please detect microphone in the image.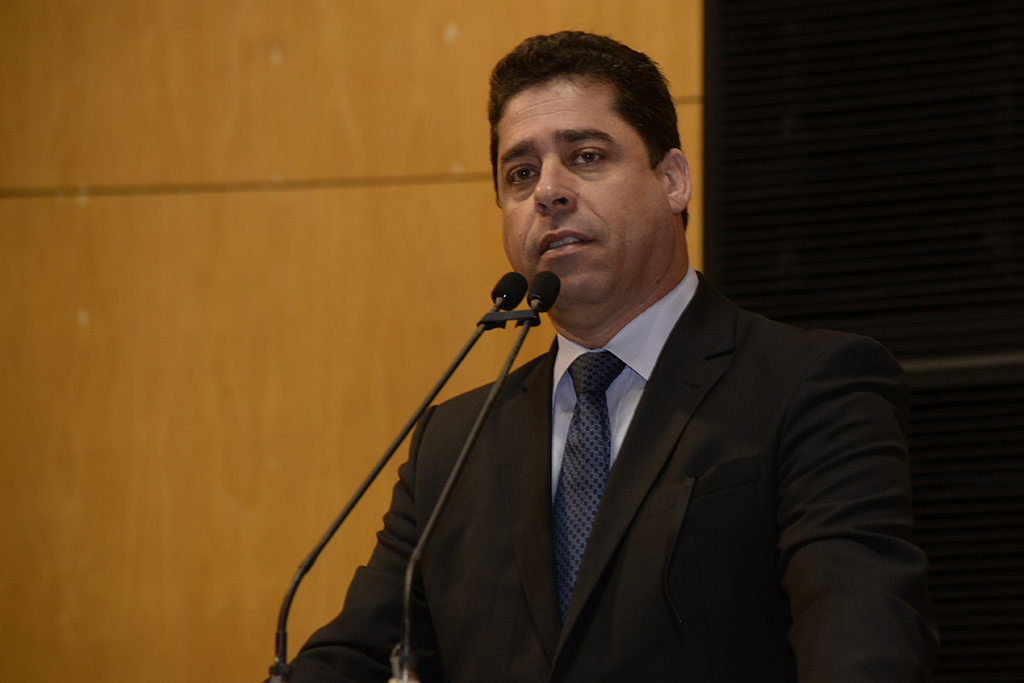
region(467, 276, 553, 343).
